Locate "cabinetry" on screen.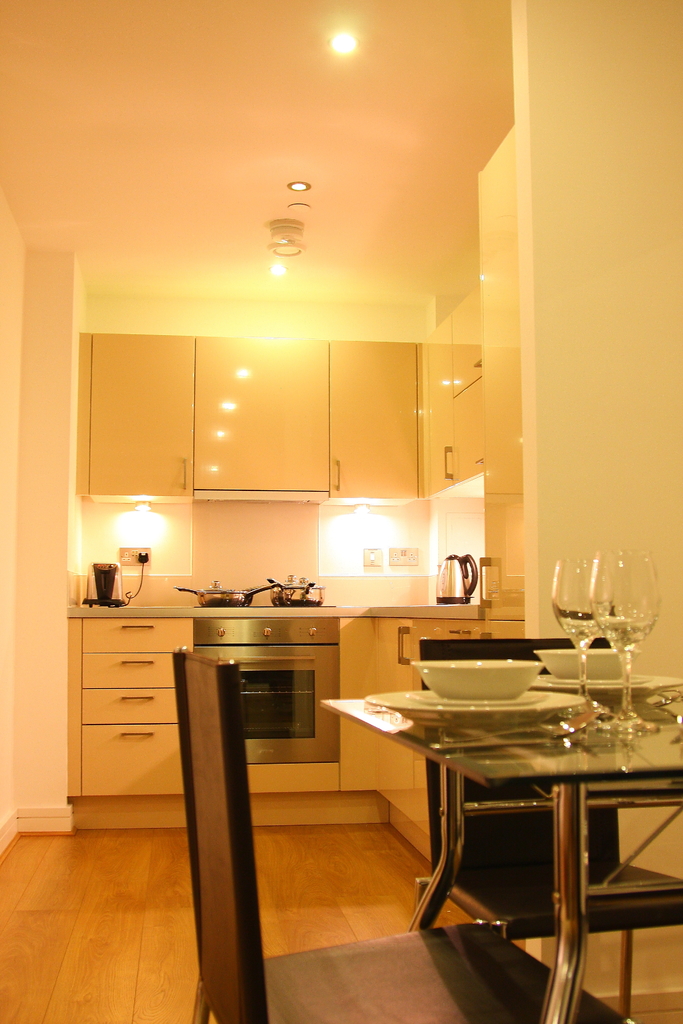
On screen at (x1=92, y1=339, x2=195, y2=493).
